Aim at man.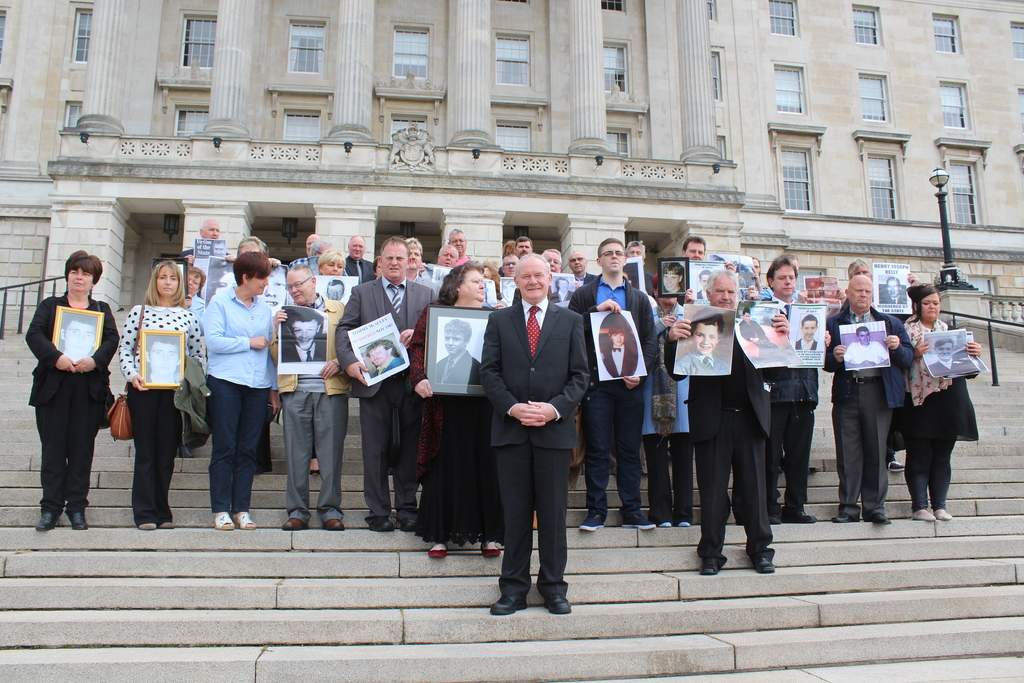
Aimed at bbox=[795, 313, 817, 351].
